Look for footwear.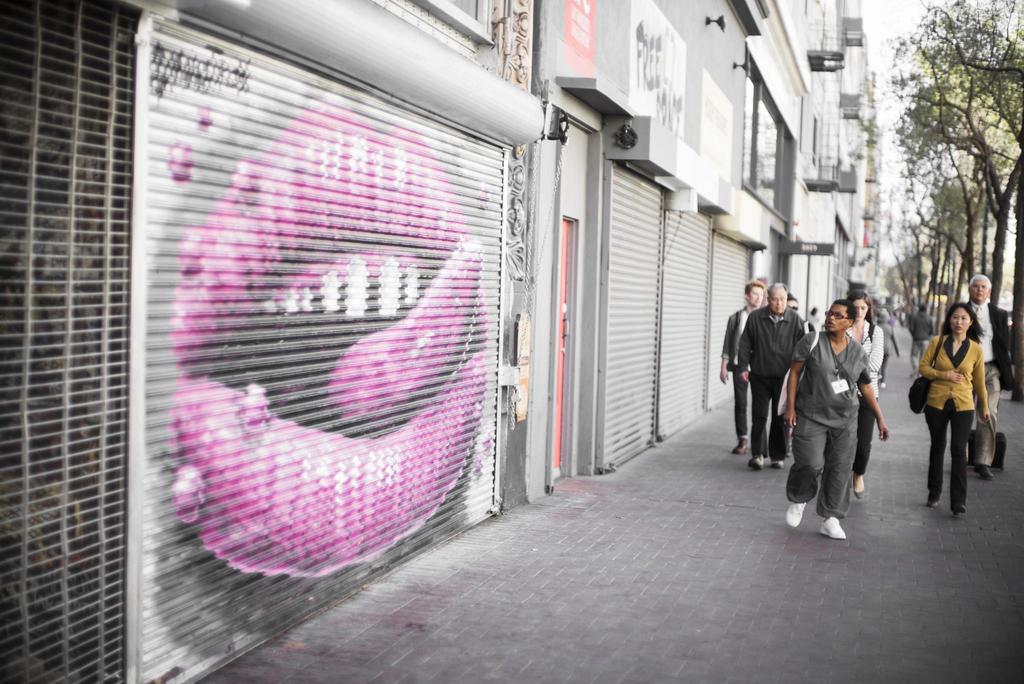
Found: left=879, top=380, right=881, bottom=389.
